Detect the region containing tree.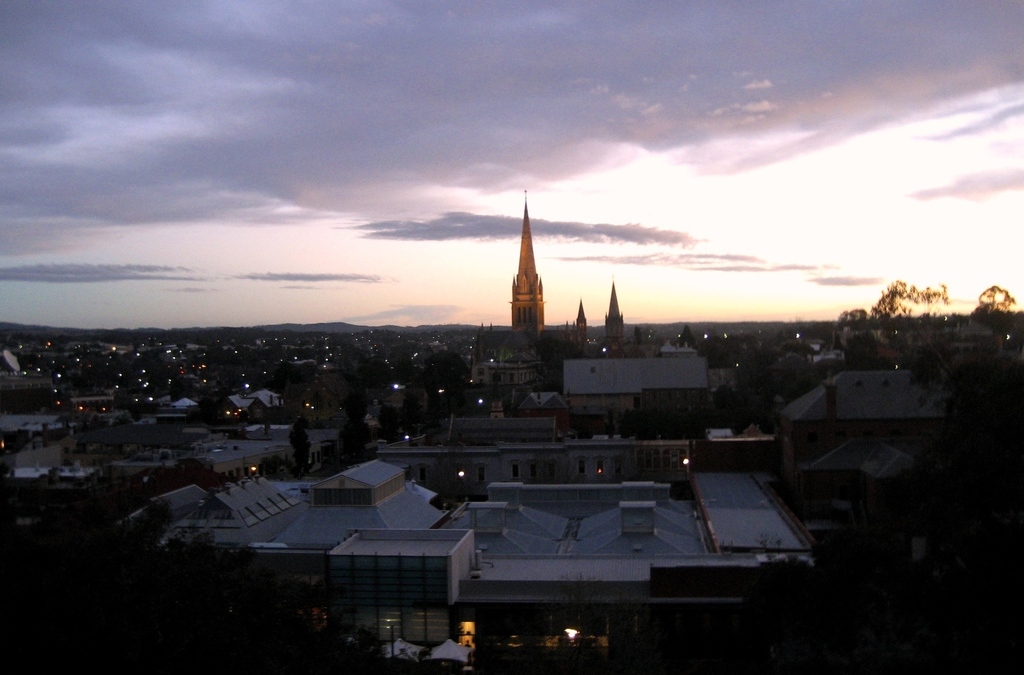
Rect(823, 267, 898, 387).
